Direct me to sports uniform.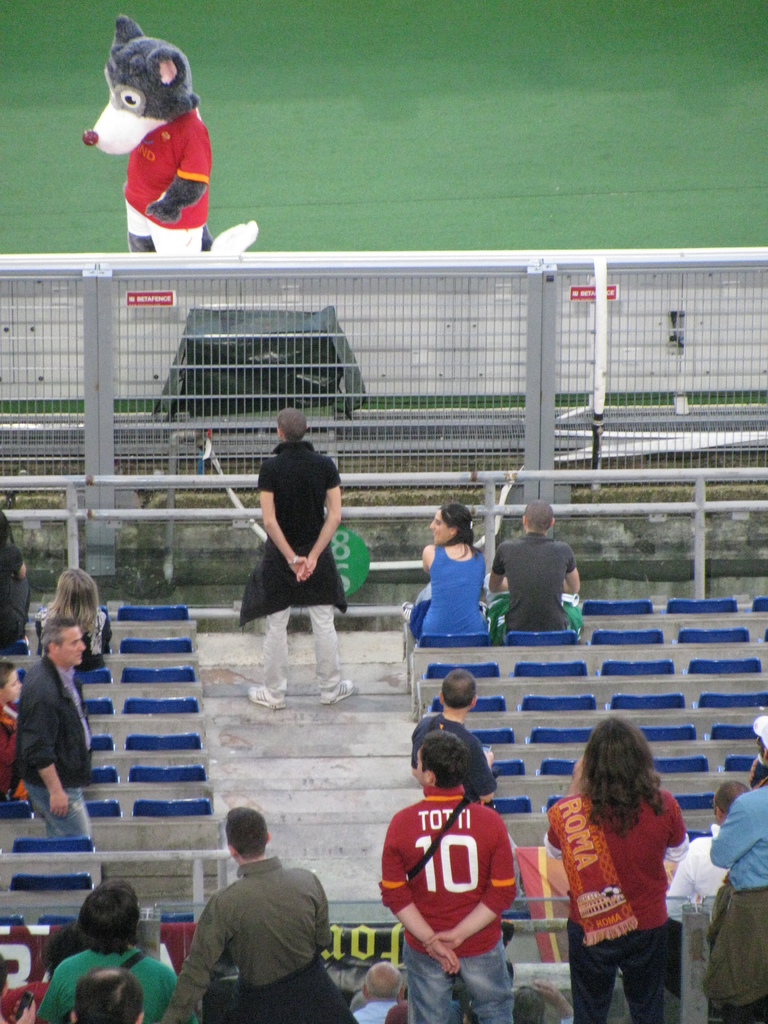
Direction: 396 792 516 968.
